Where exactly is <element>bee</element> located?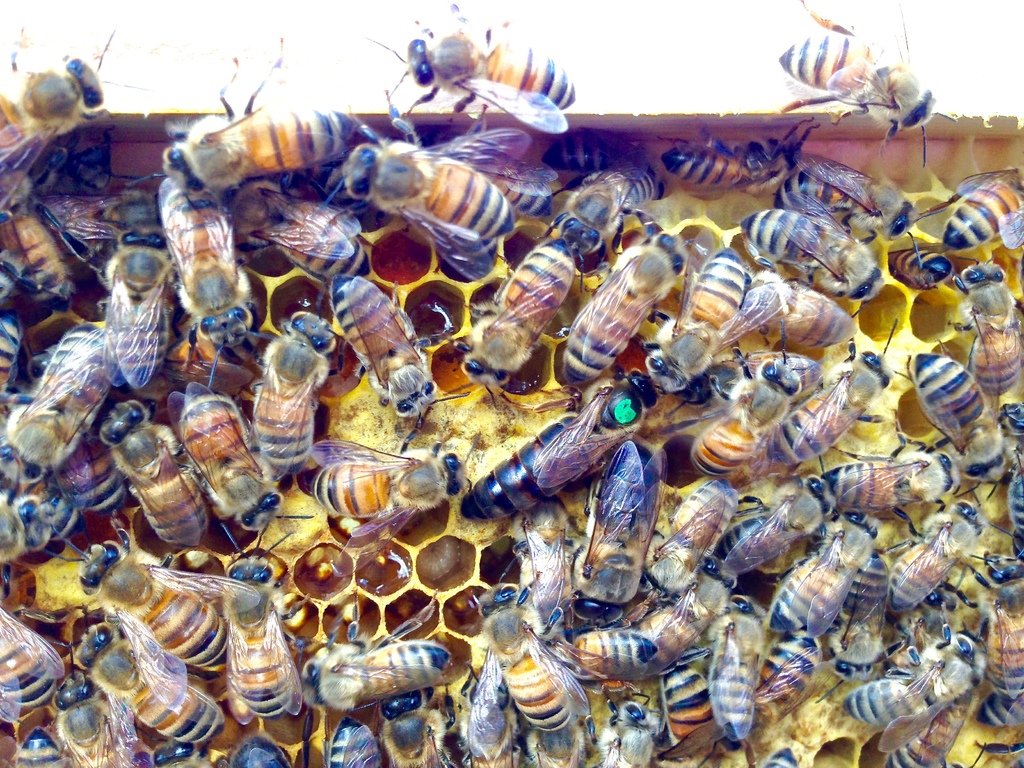
Its bounding box is [left=643, top=658, right=710, bottom=742].
